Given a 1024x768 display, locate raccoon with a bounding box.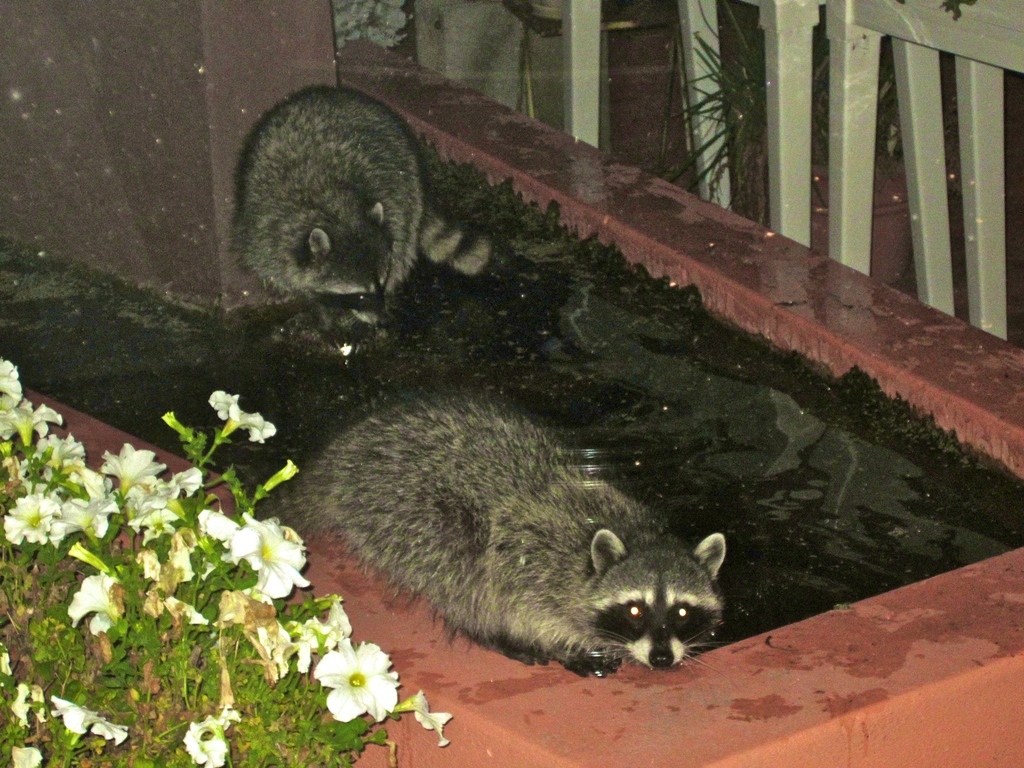
Located: (272,389,724,677).
